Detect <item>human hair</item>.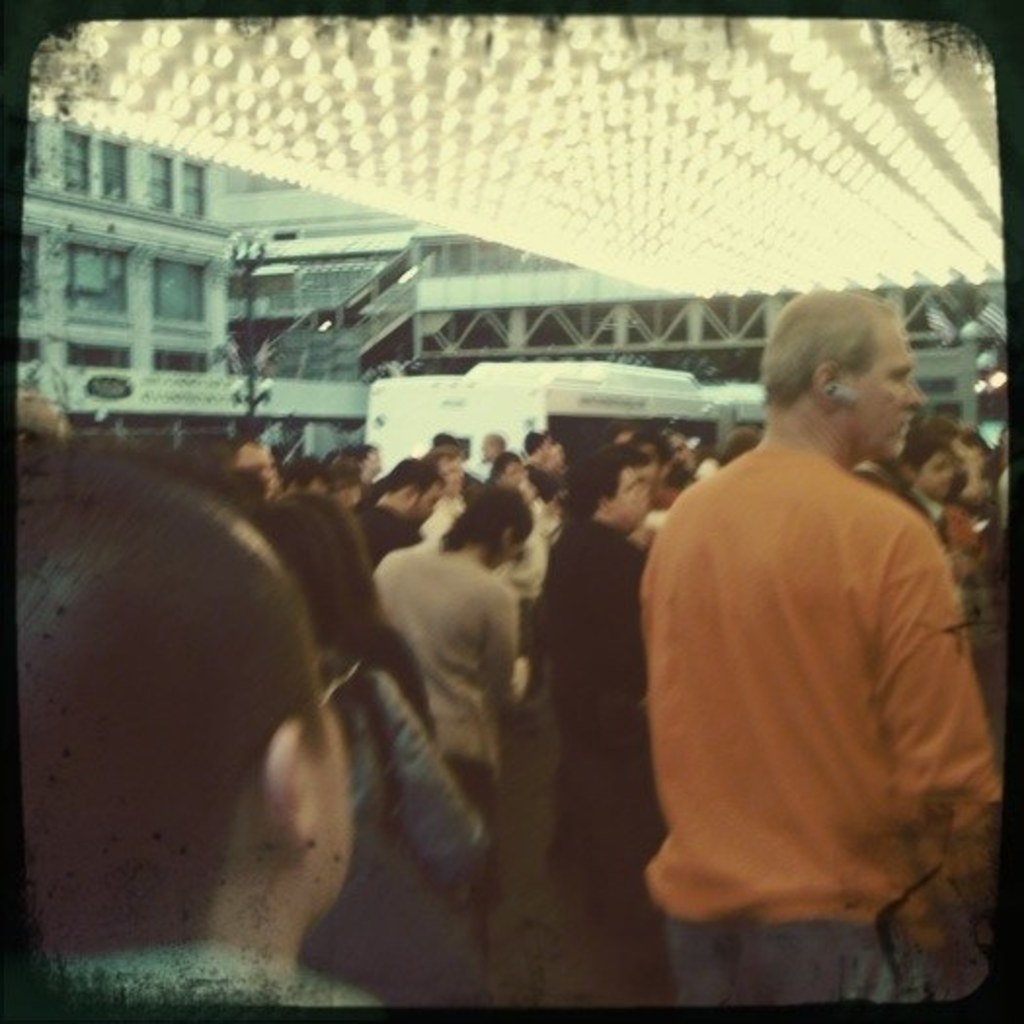
Detected at x1=486, y1=433, x2=507, y2=454.
